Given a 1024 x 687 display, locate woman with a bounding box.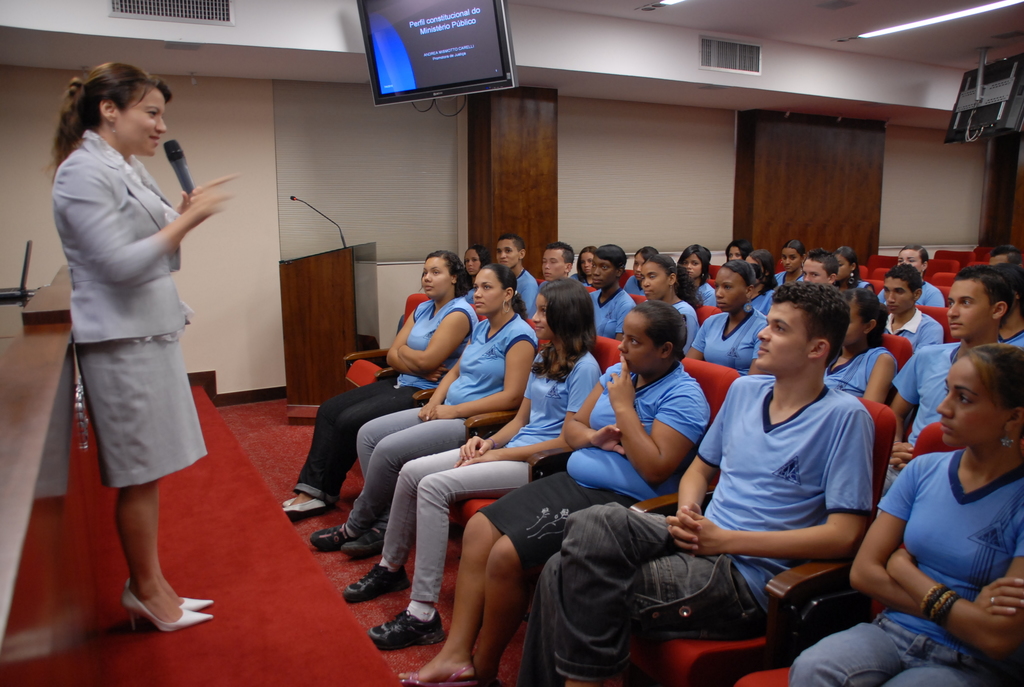
Located: x1=40 y1=64 x2=225 y2=614.
